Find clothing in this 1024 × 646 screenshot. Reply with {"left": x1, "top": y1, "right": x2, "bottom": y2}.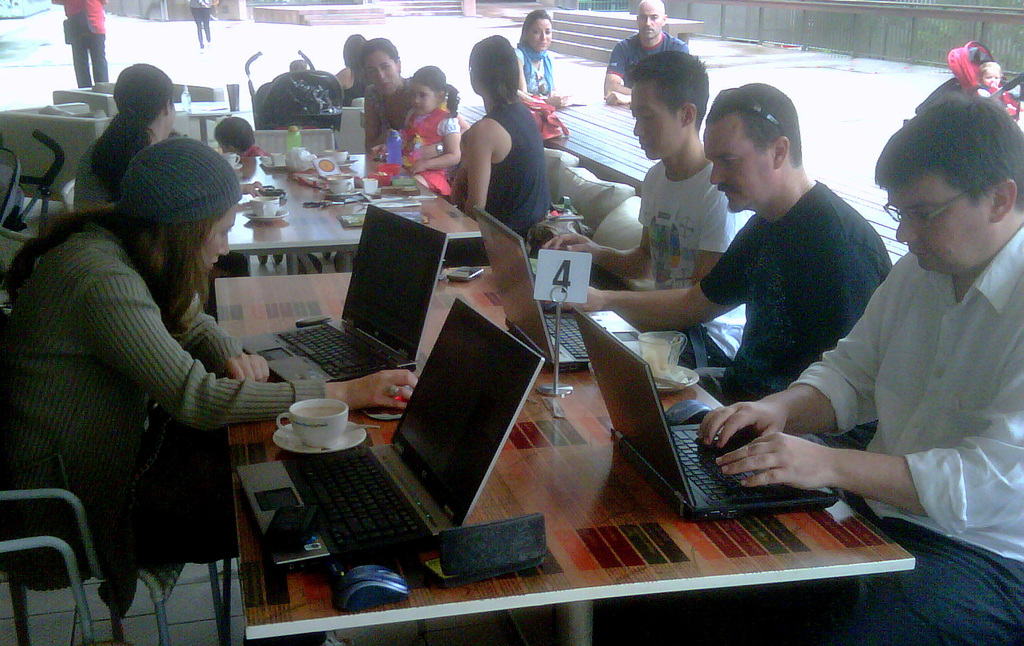
{"left": 342, "top": 56, "right": 357, "bottom": 122}.
